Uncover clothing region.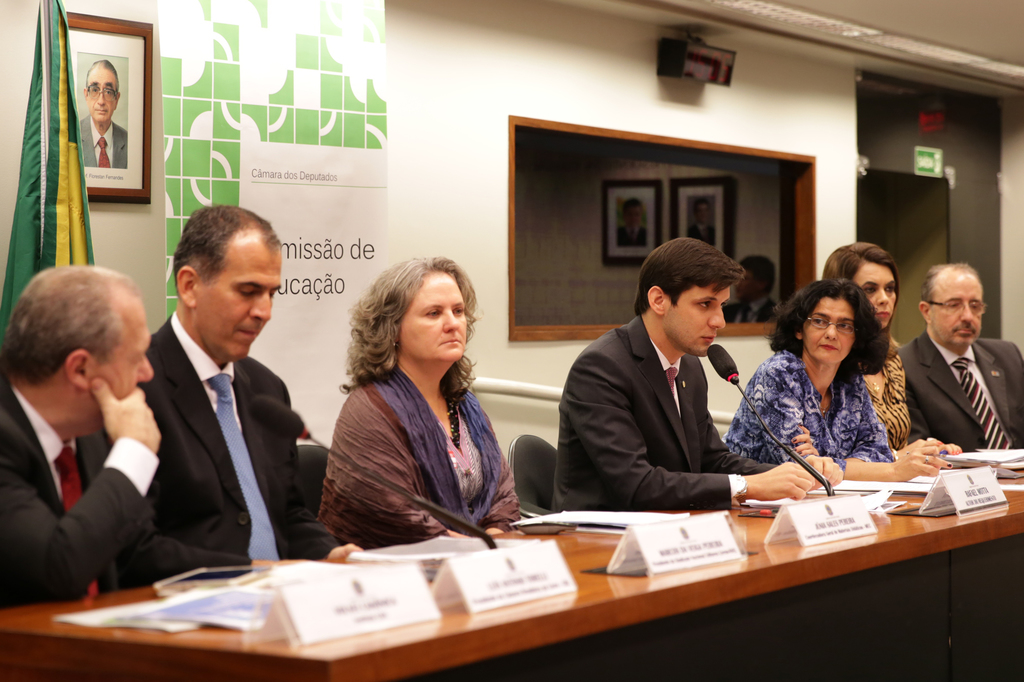
Uncovered: pyautogui.locateOnScreen(316, 358, 520, 549).
